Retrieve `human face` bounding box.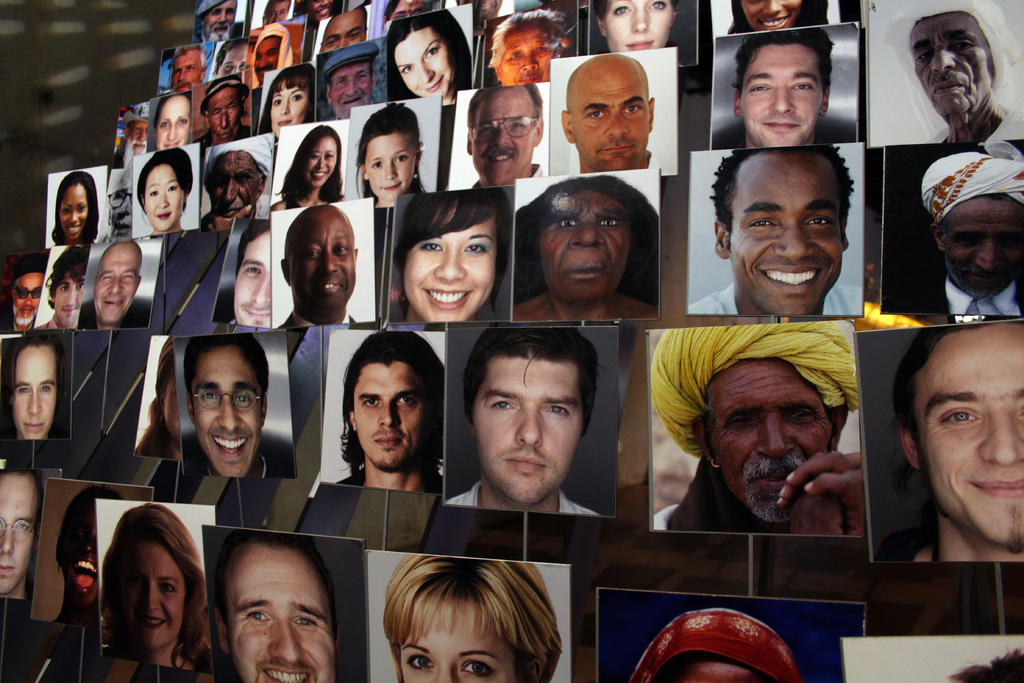
Bounding box: <box>56,274,85,323</box>.
